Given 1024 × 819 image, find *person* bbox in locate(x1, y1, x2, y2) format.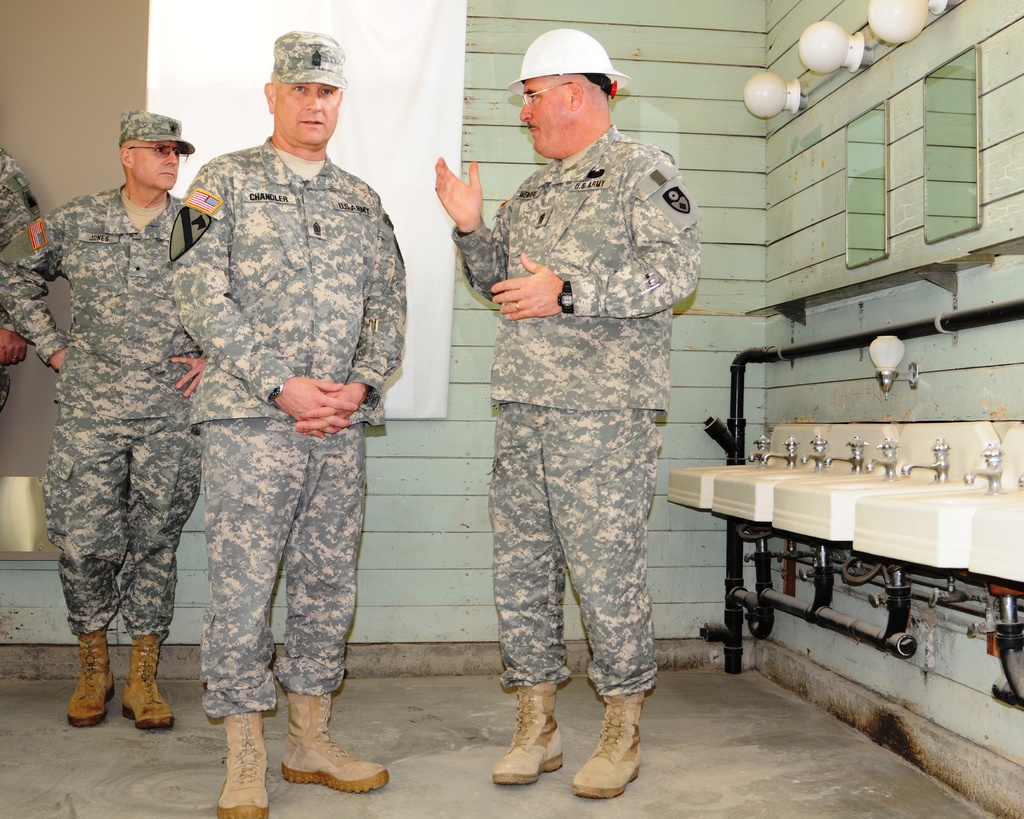
locate(0, 108, 204, 731).
